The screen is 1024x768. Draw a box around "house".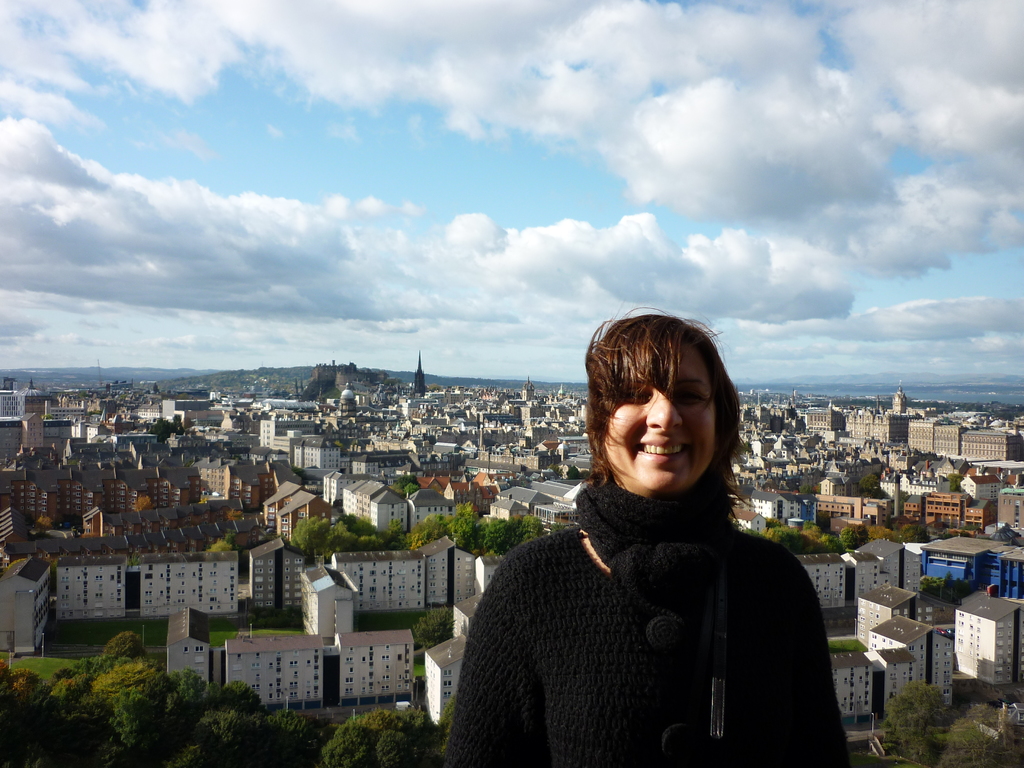
857/580/903/642.
